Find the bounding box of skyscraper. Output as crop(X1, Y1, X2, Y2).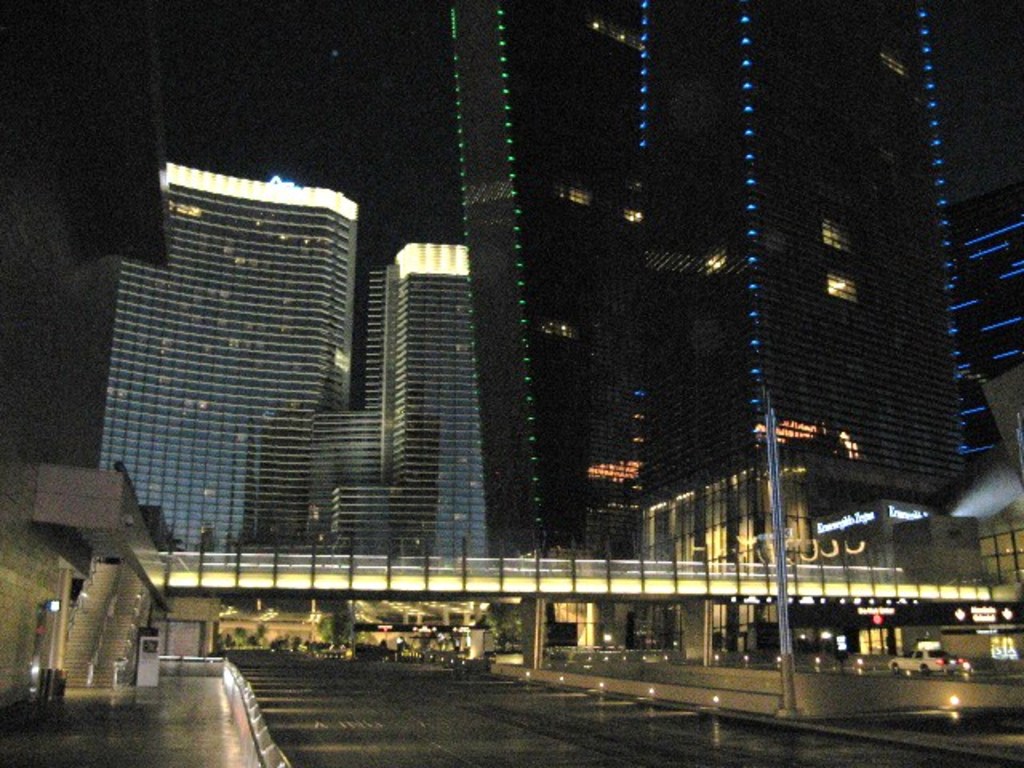
crop(550, 5, 973, 565).
